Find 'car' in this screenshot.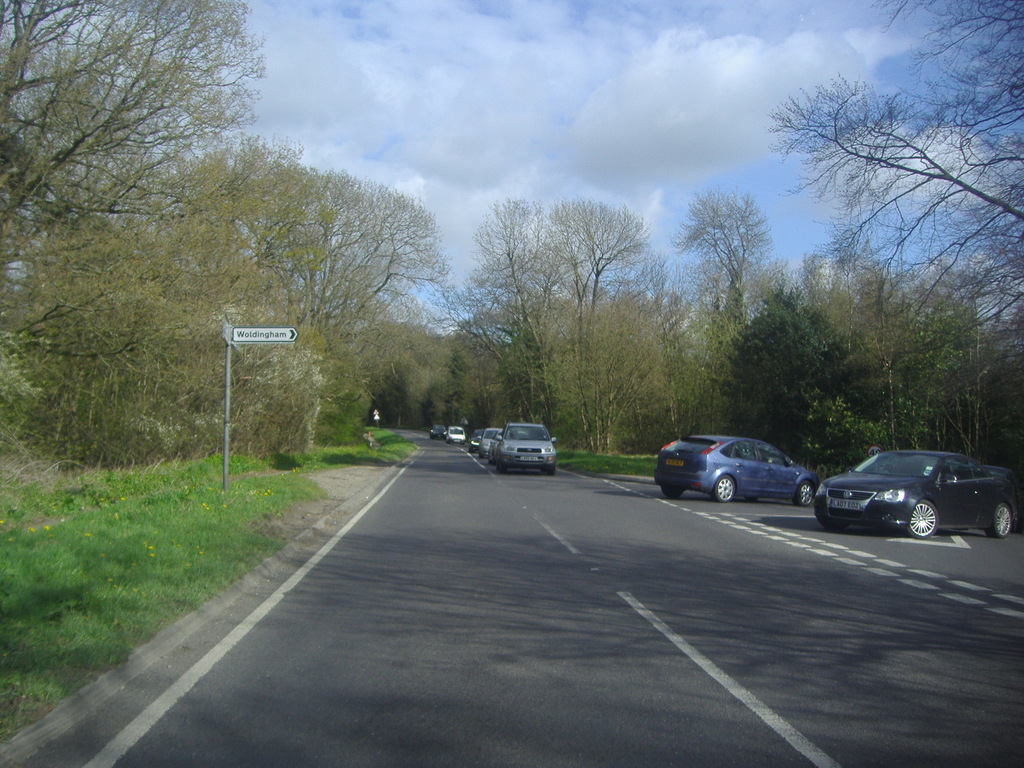
The bounding box for 'car' is detection(657, 437, 820, 503).
